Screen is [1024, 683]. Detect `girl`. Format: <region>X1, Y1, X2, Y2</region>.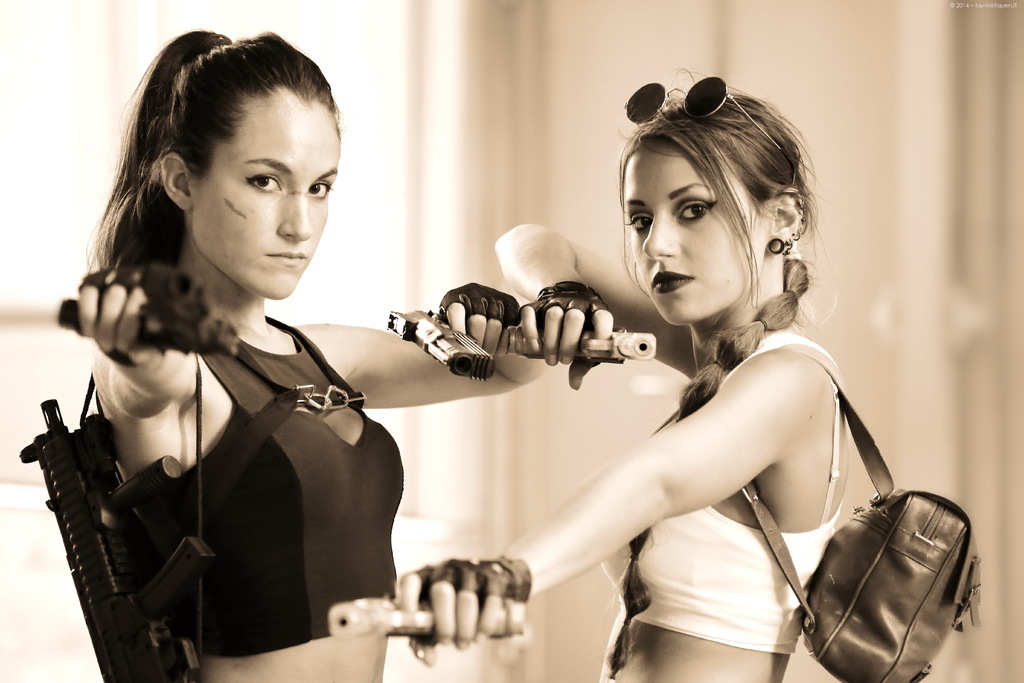
<region>30, 25, 517, 682</region>.
